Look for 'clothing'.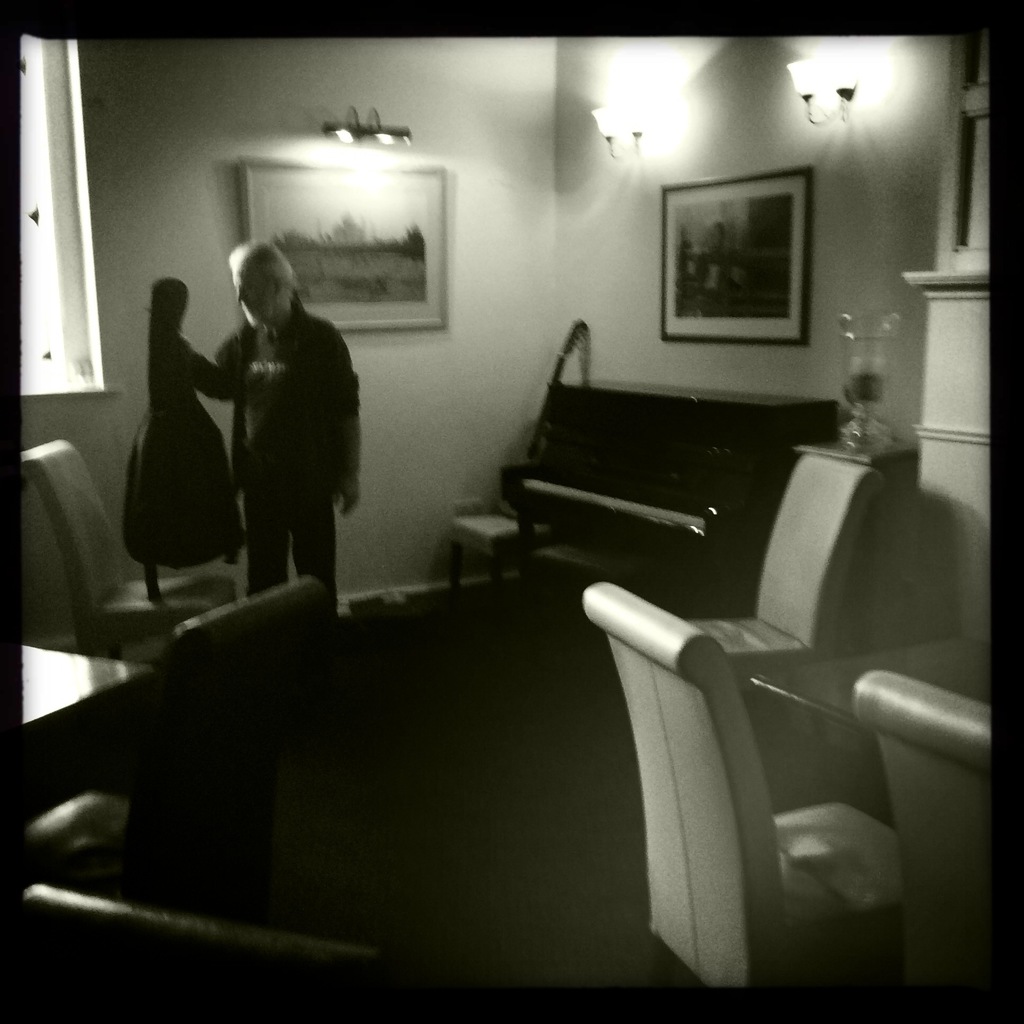
Found: detection(191, 223, 368, 592).
